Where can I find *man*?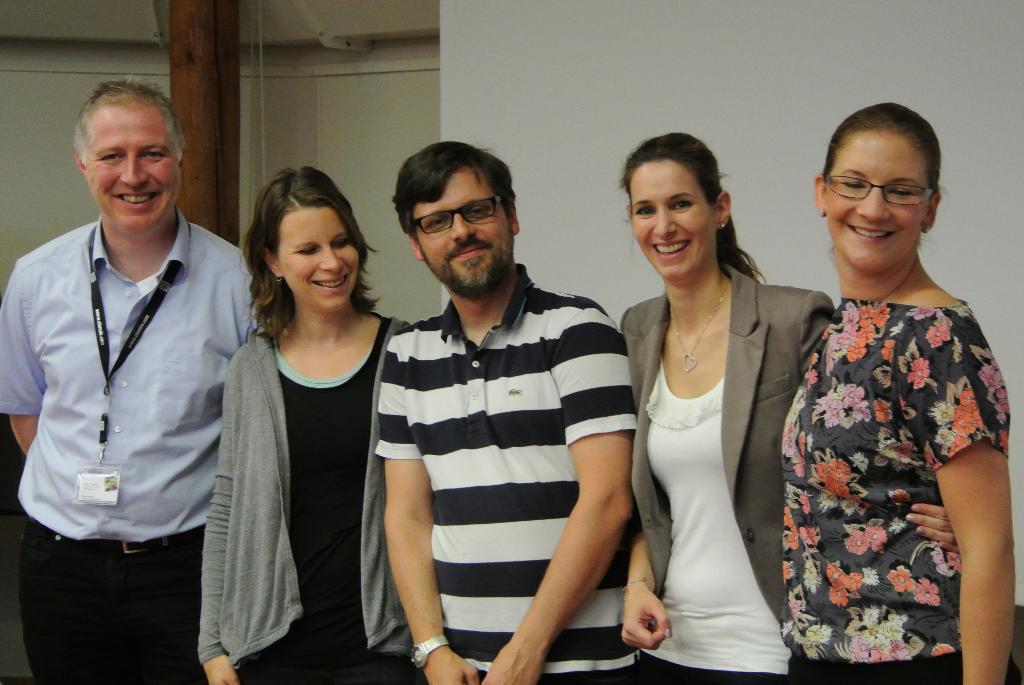
You can find it at <bbox>0, 79, 264, 684</bbox>.
